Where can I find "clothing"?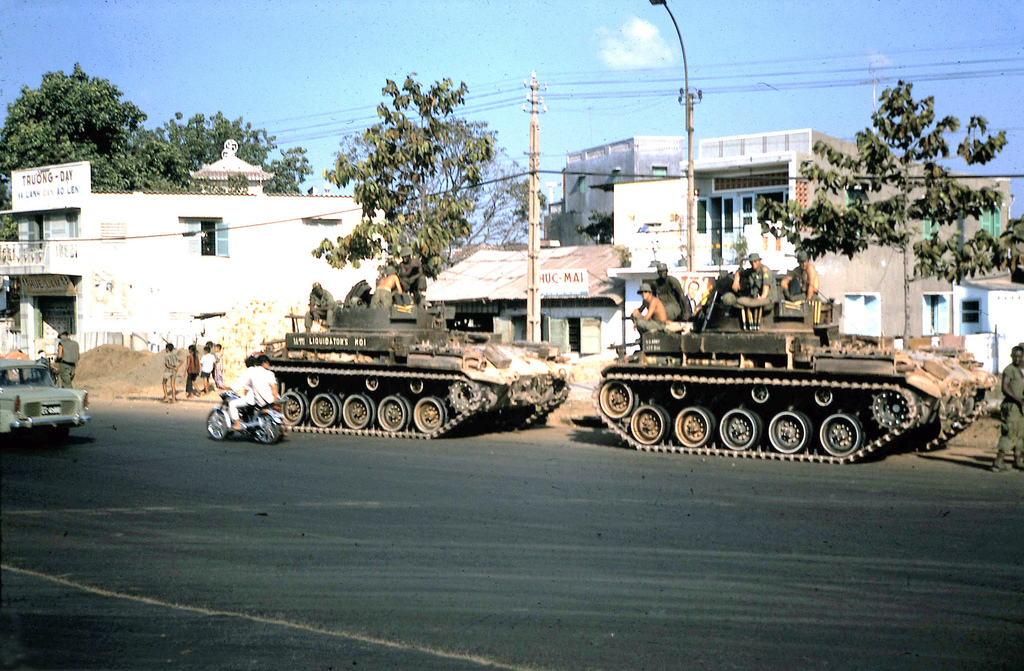
You can find it at locate(223, 363, 257, 425).
